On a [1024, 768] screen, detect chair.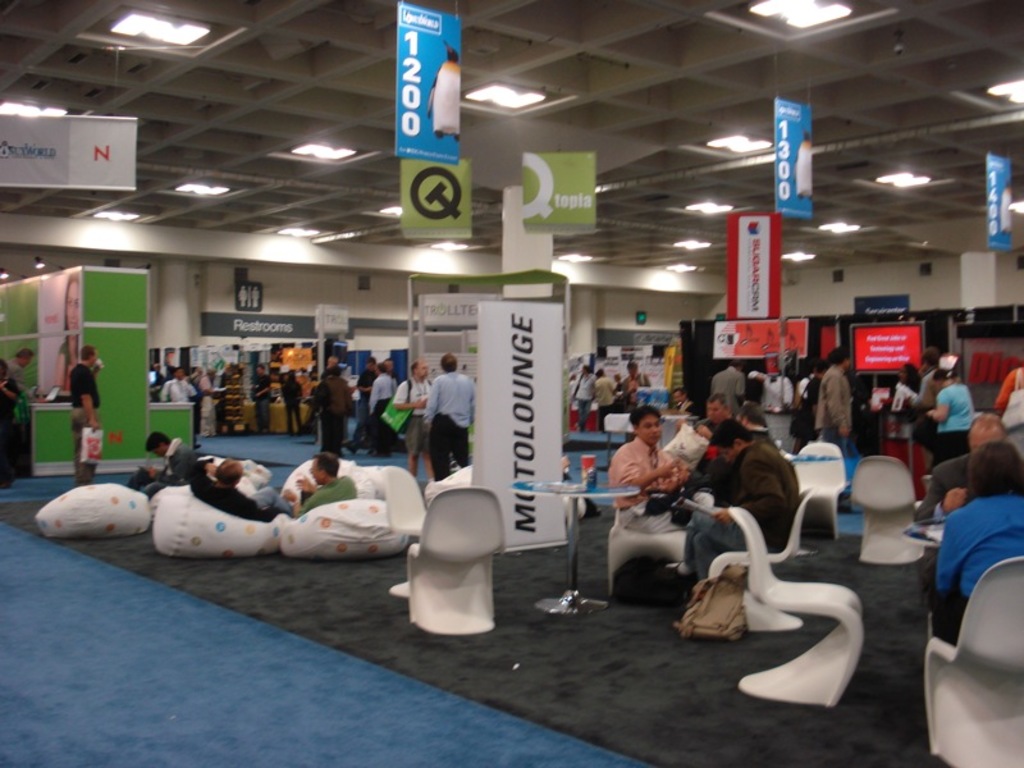
bbox=[602, 411, 640, 477].
